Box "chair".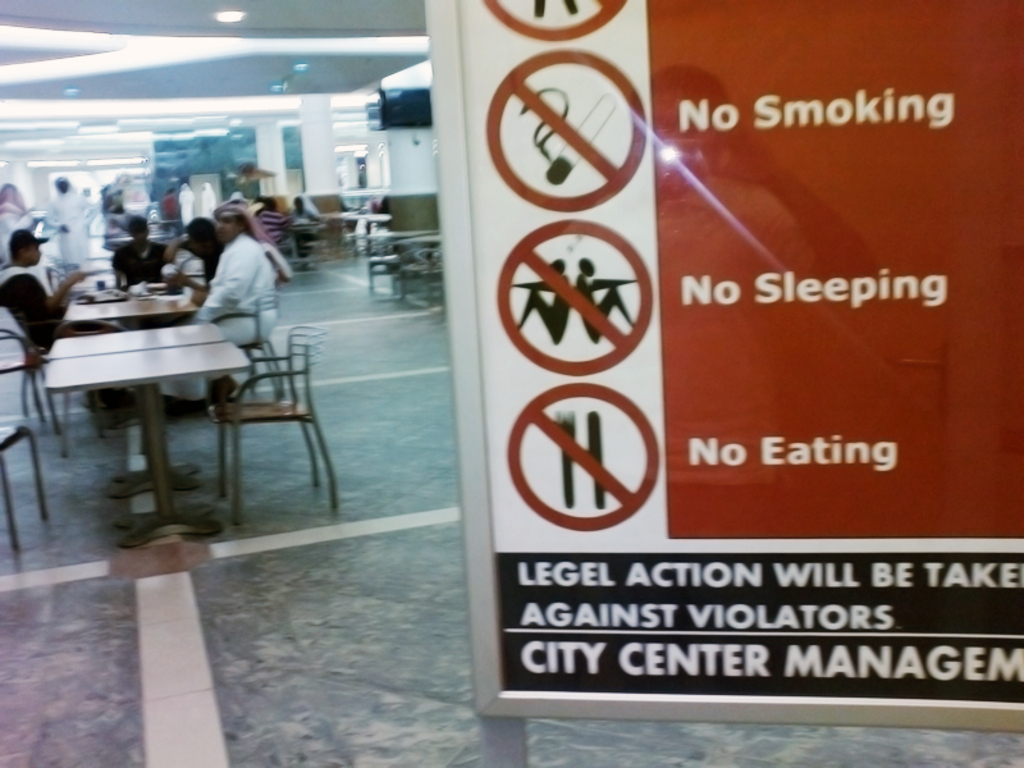
BBox(46, 264, 67, 297).
